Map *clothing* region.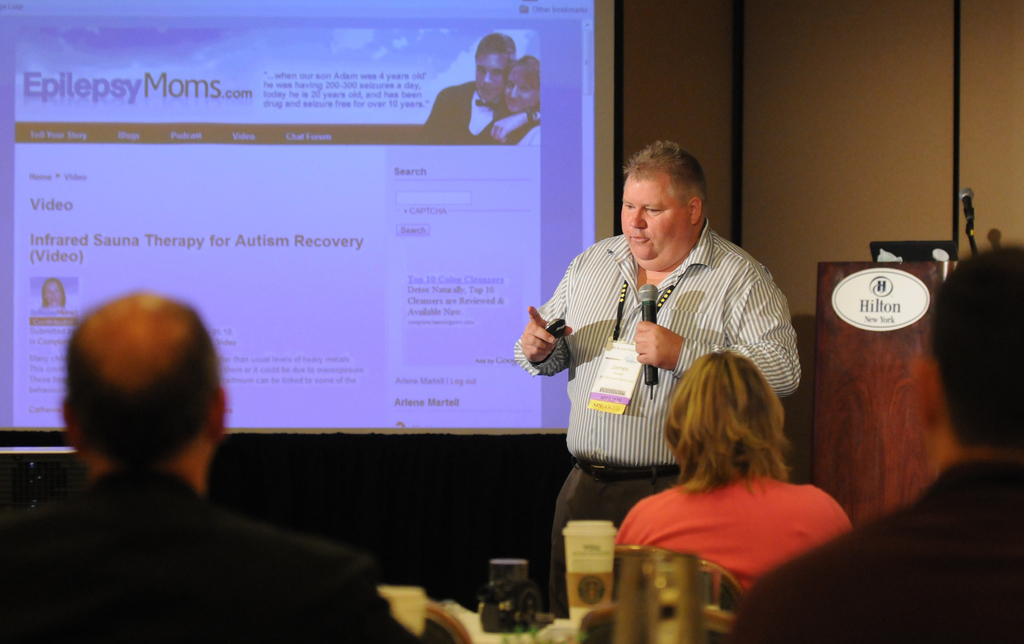
Mapped to x1=607 y1=442 x2=846 y2=596.
